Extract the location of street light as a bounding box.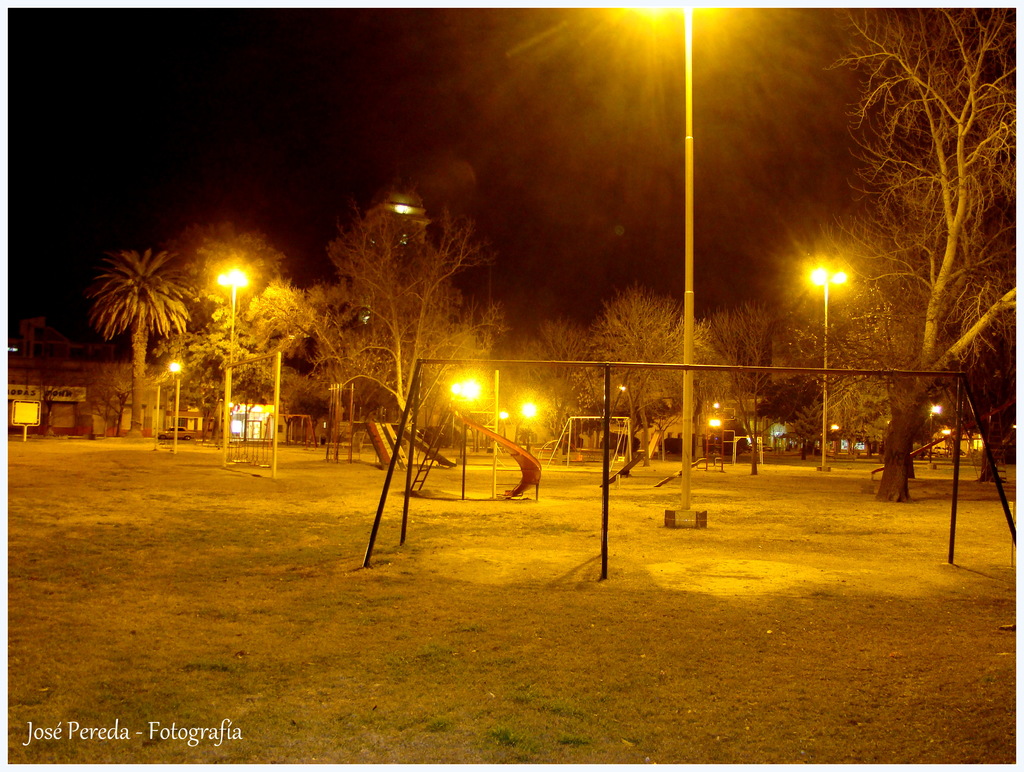
bbox(167, 355, 184, 455).
